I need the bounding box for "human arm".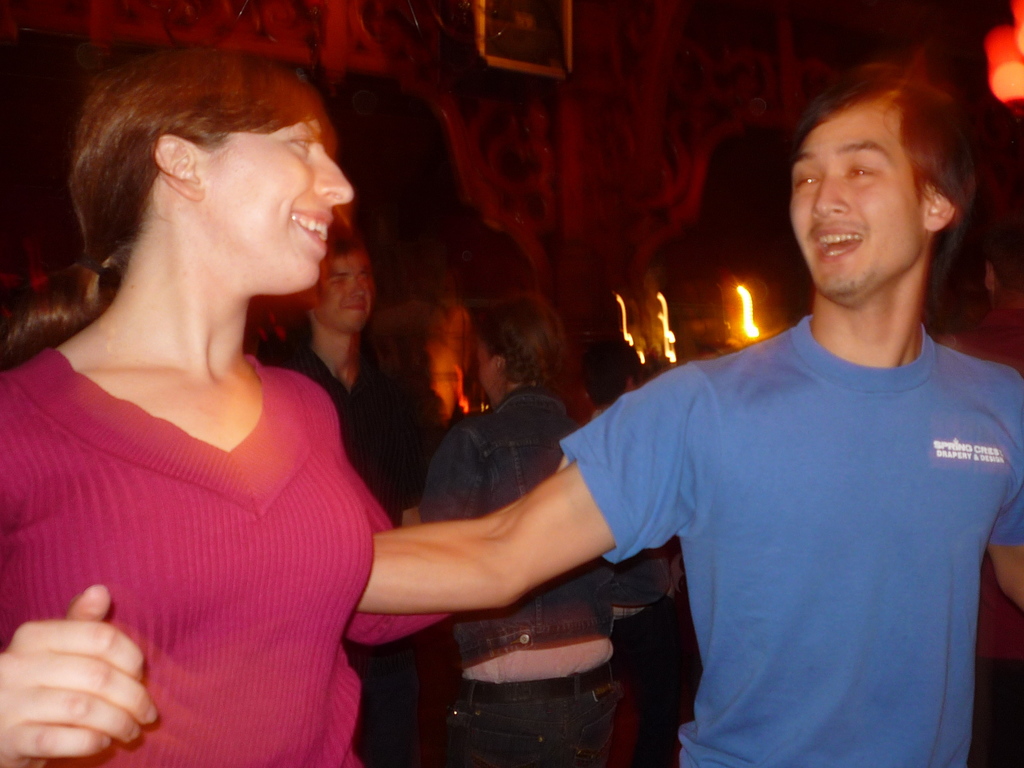
Here it is: pyautogui.locateOnScreen(260, 340, 310, 379).
